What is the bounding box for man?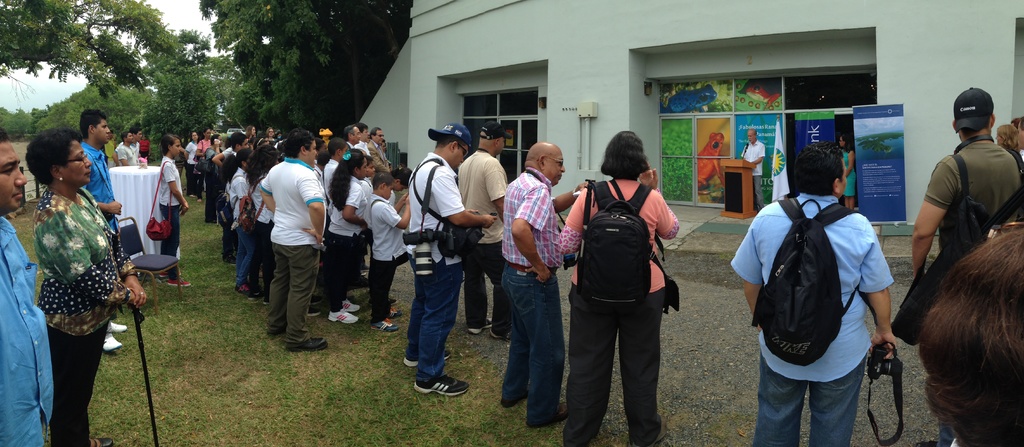
<region>237, 134, 324, 357</region>.
